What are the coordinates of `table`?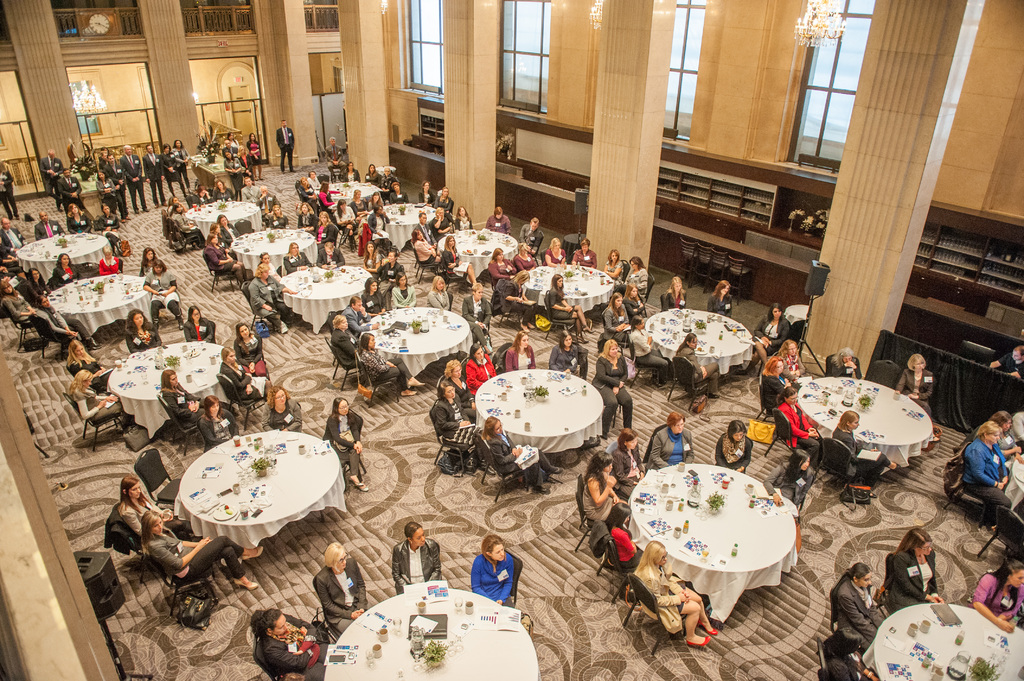
box(516, 261, 618, 314).
